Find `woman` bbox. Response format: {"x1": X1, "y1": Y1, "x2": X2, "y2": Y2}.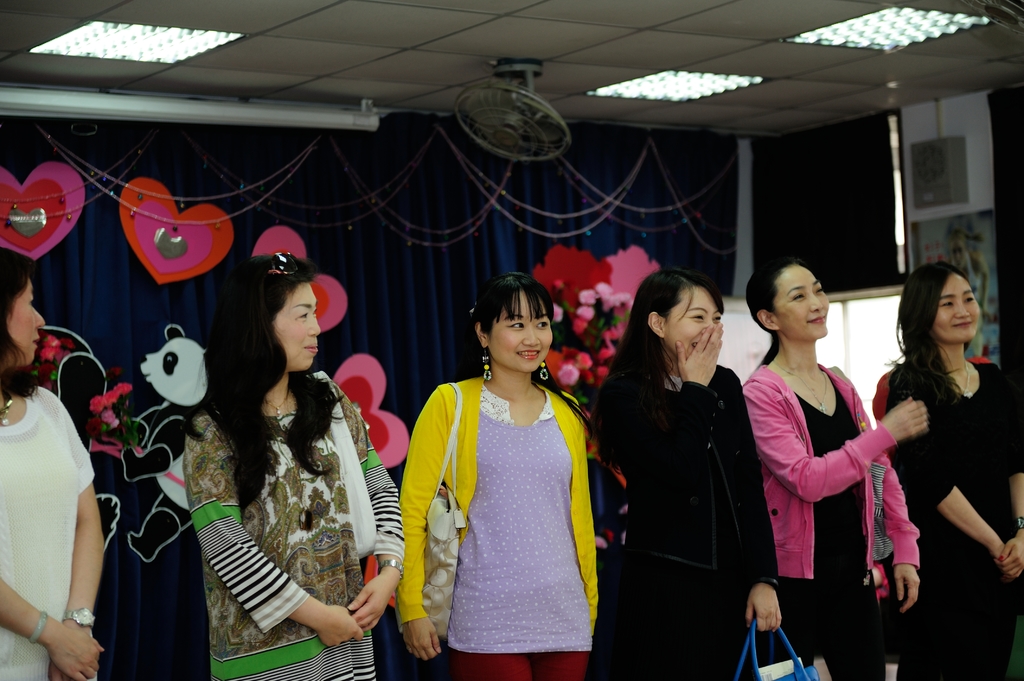
{"x1": 390, "y1": 268, "x2": 598, "y2": 680}.
